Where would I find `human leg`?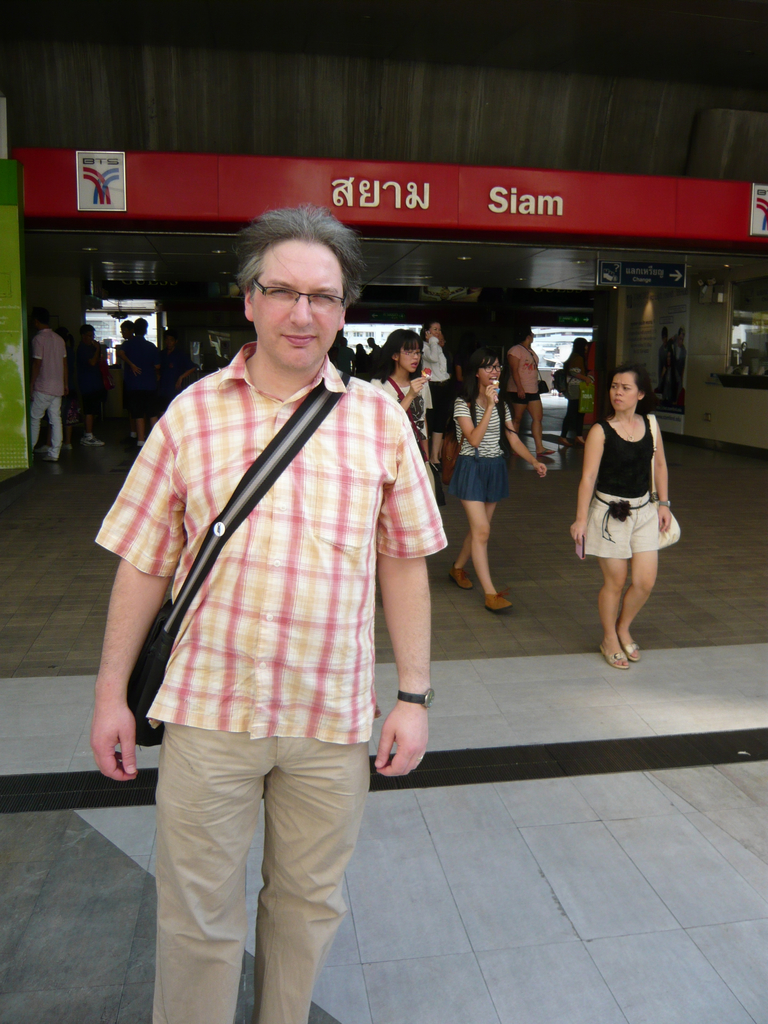
At [left=457, top=470, right=511, bottom=614].
